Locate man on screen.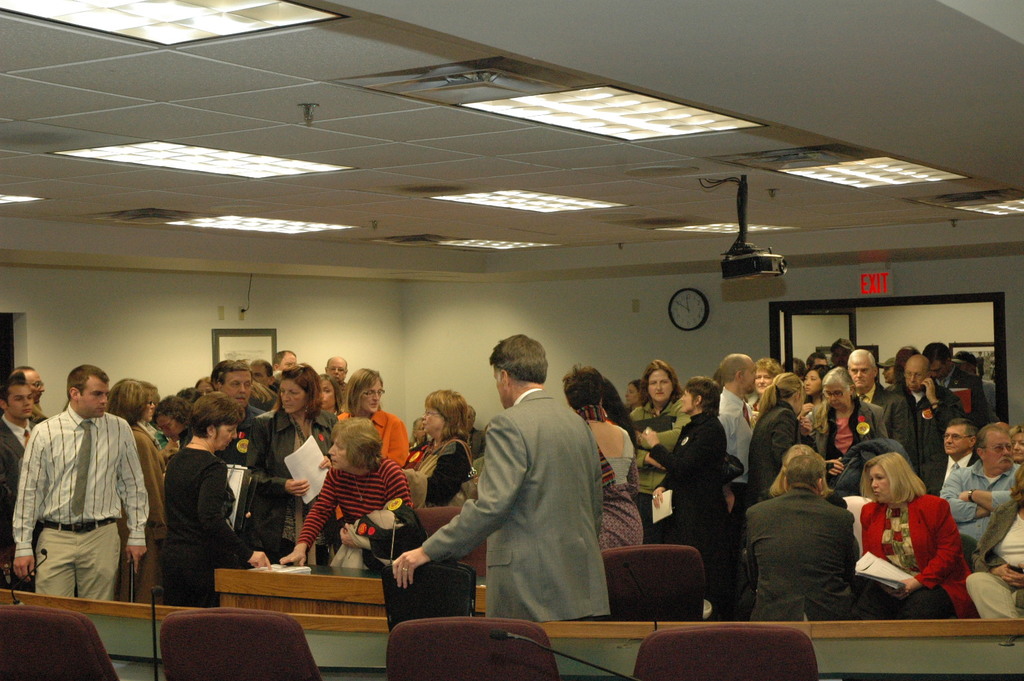
On screen at x1=927, y1=343, x2=987, y2=435.
